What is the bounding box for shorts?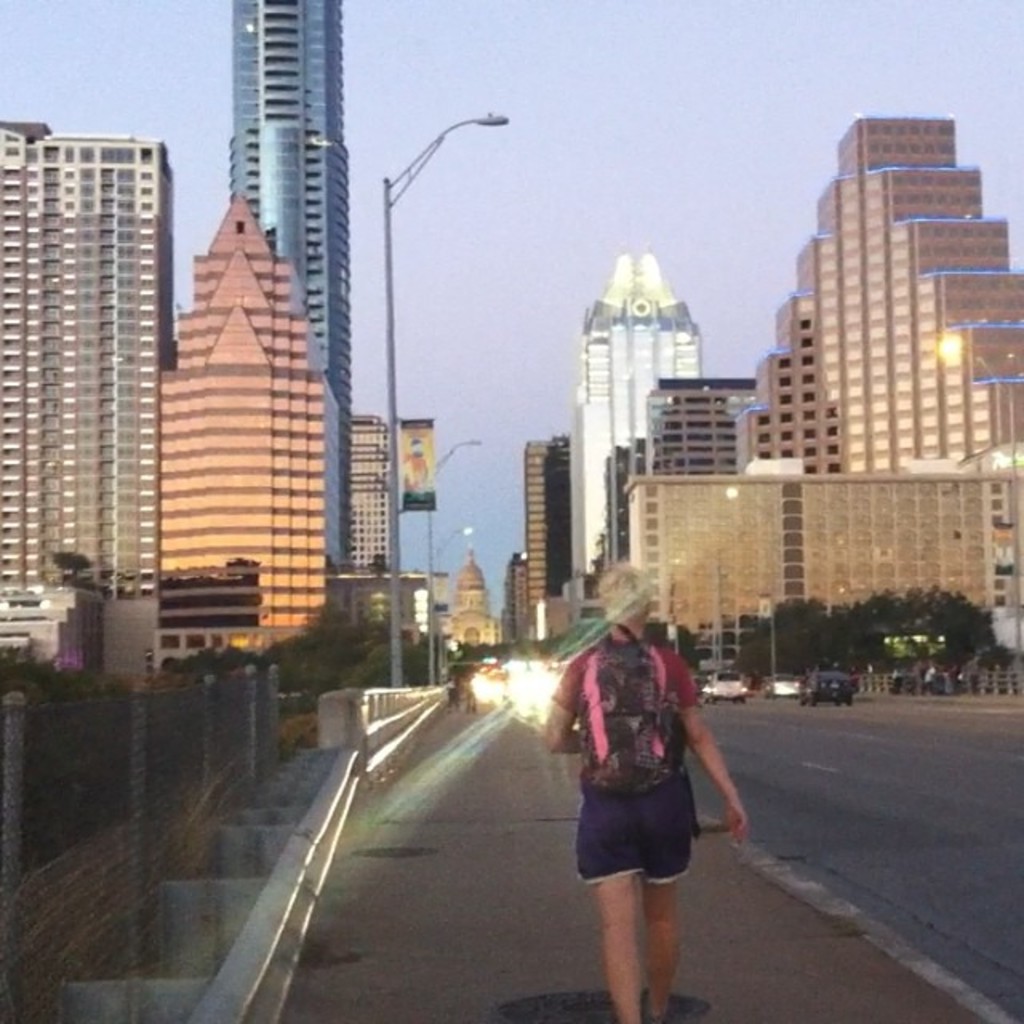
Rect(573, 802, 715, 891).
